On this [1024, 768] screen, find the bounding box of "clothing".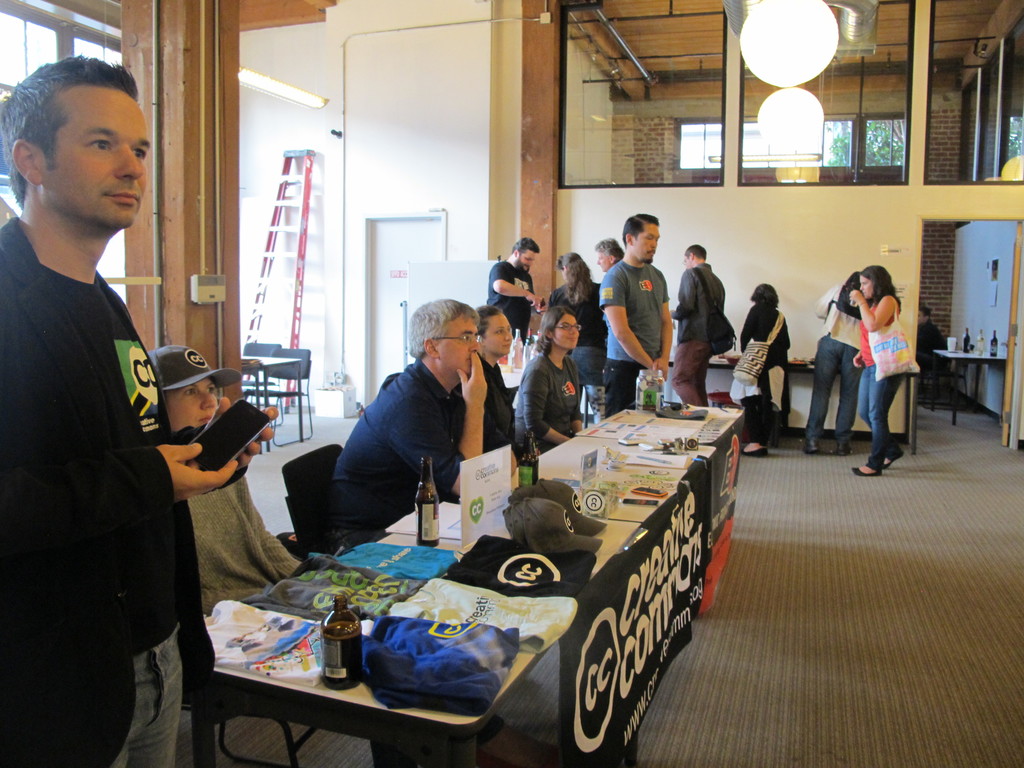
Bounding box: {"x1": 449, "y1": 344, "x2": 529, "y2": 452}.
